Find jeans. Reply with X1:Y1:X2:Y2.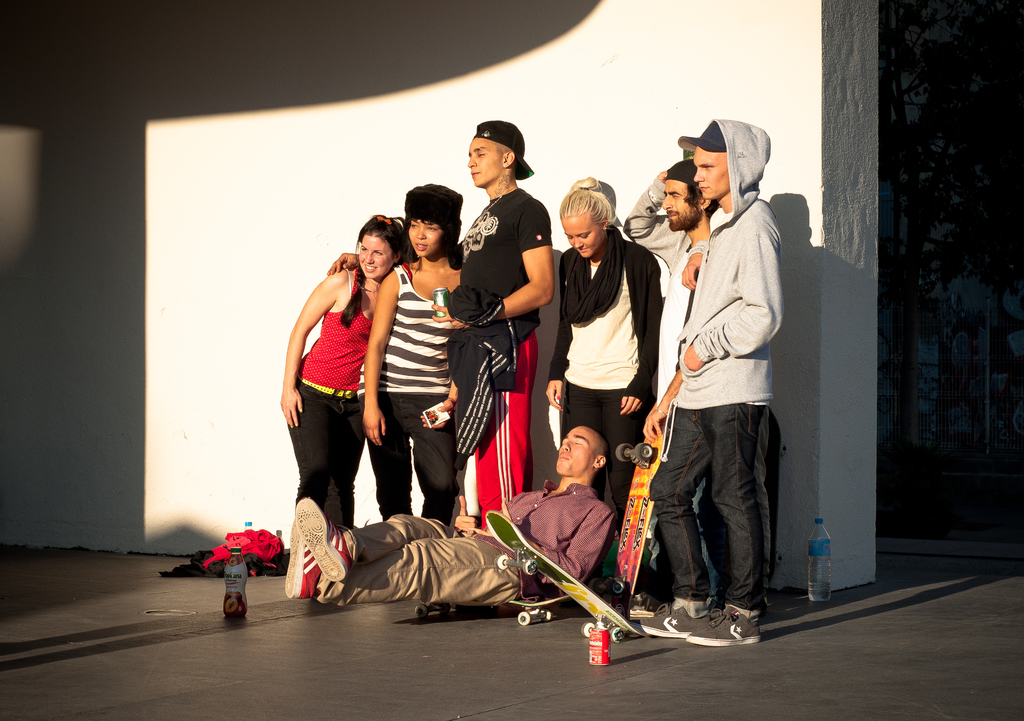
659:420:768:636.
